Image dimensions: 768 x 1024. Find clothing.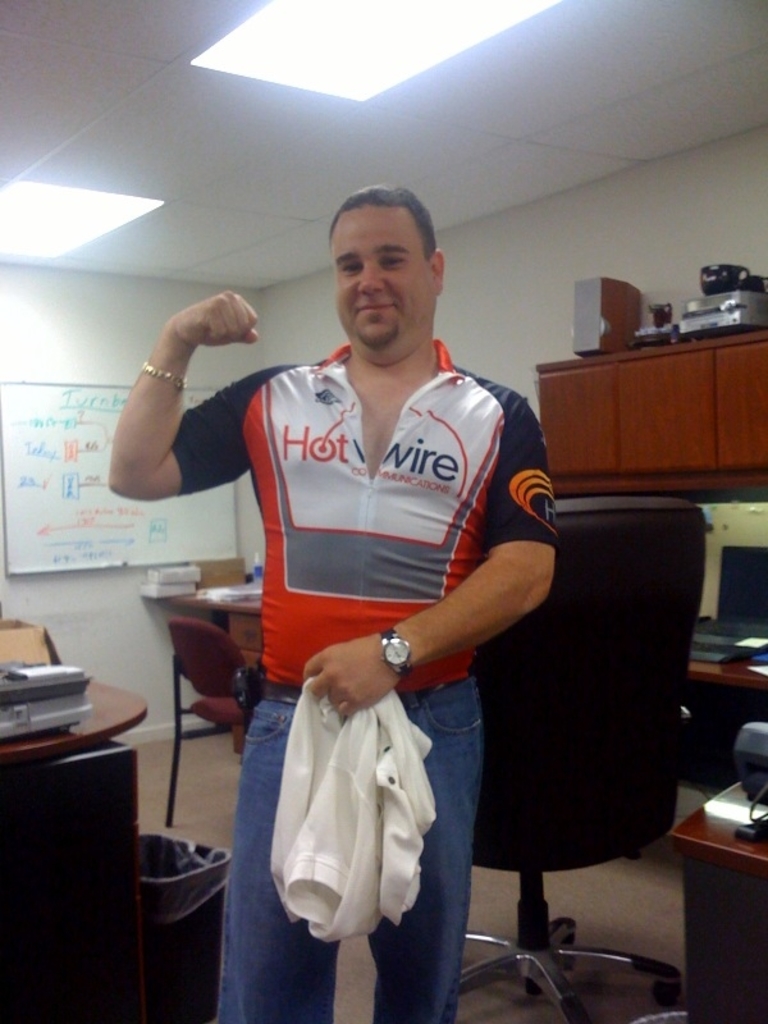
detection(164, 330, 557, 1007).
